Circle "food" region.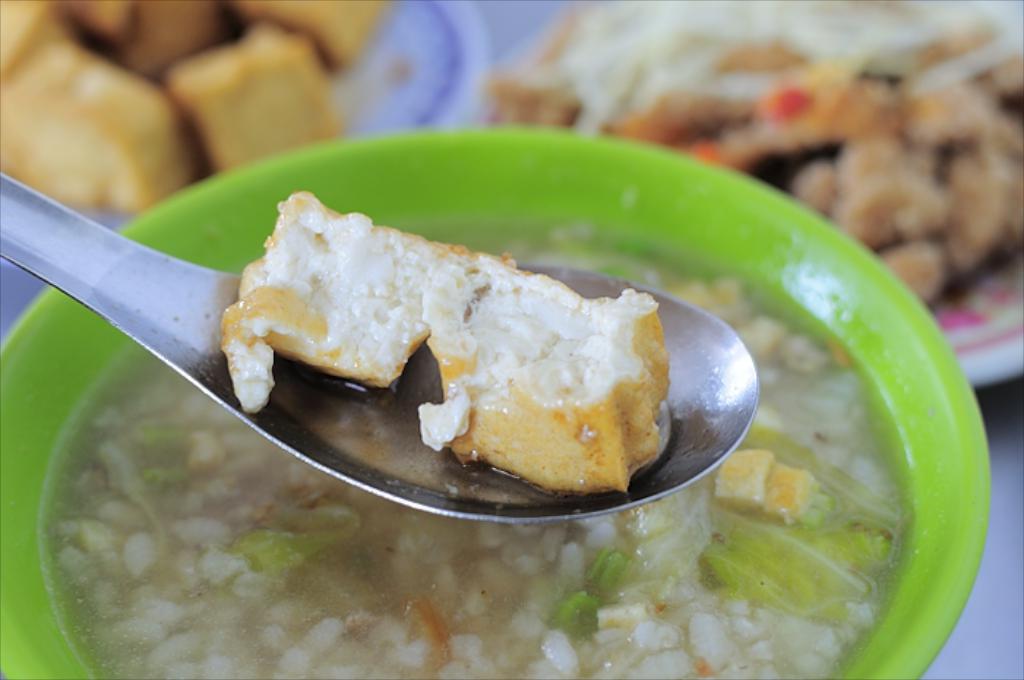
Region: Rect(39, 225, 913, 679).
